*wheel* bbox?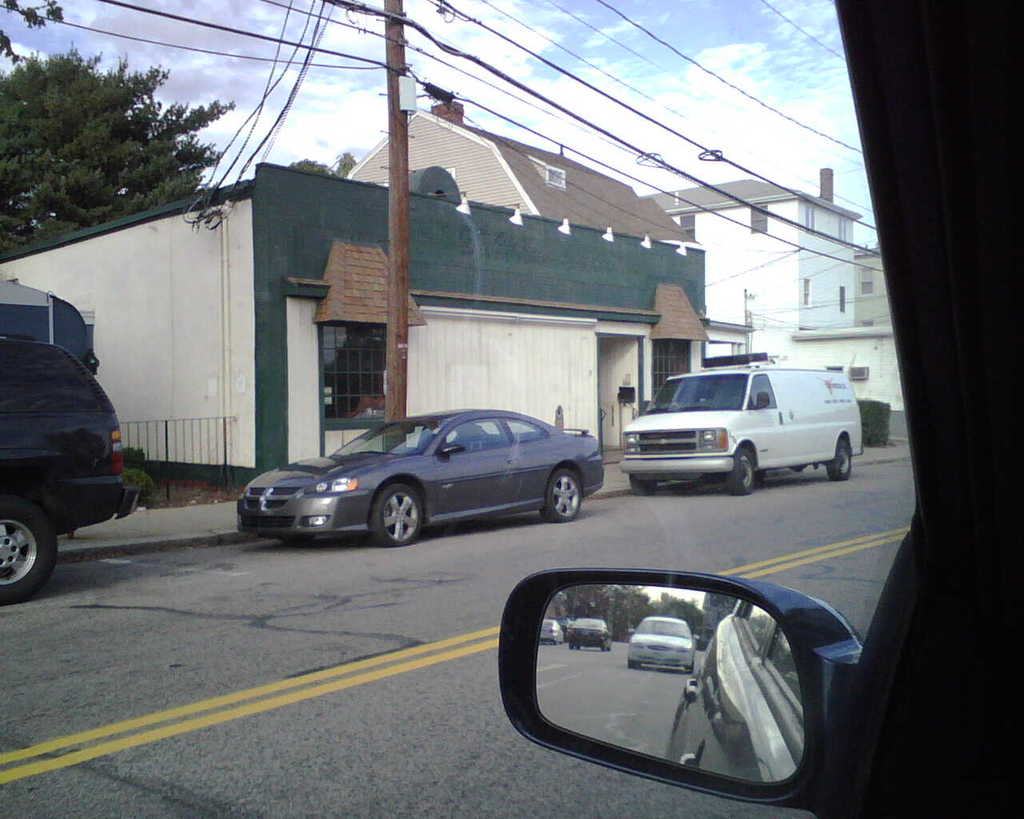
pyautogui.locateOnScreen(827, 441, 853, 479)
